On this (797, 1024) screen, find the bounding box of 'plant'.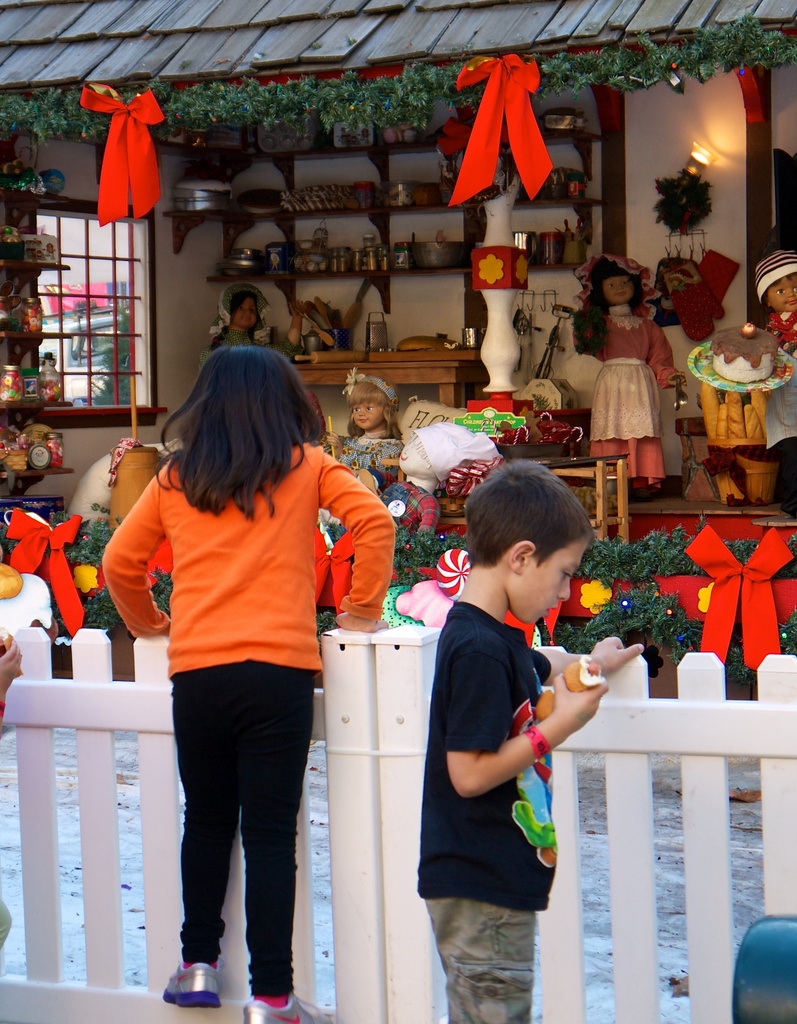
Bounding box: [left=781, top=607, right=796, bottom=655].
